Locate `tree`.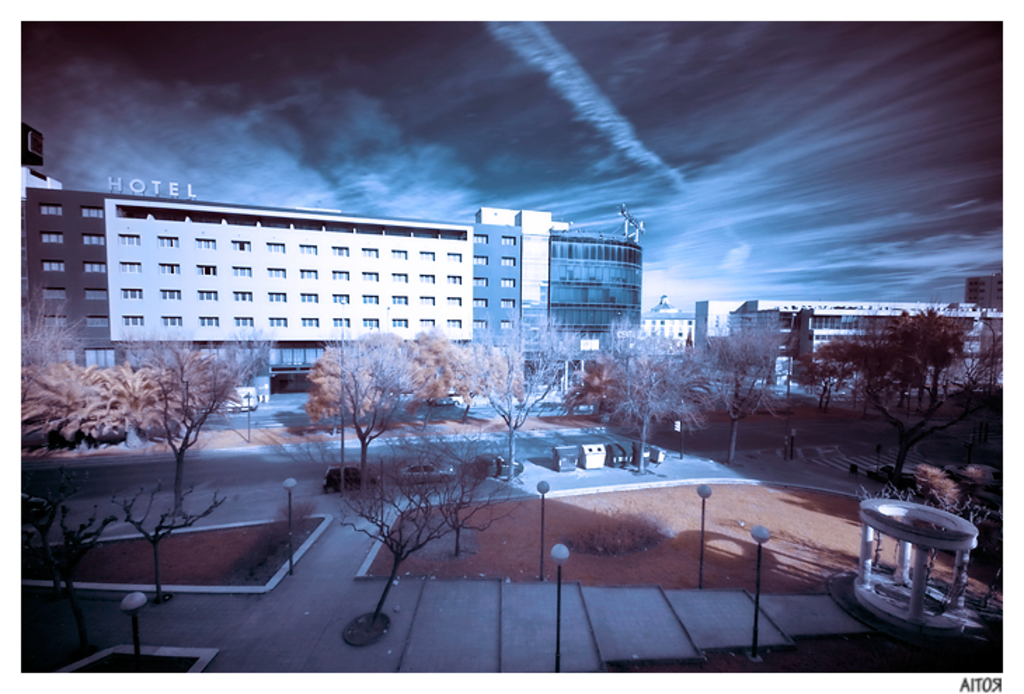
Bounding box: (335, 465, 491, 641).
